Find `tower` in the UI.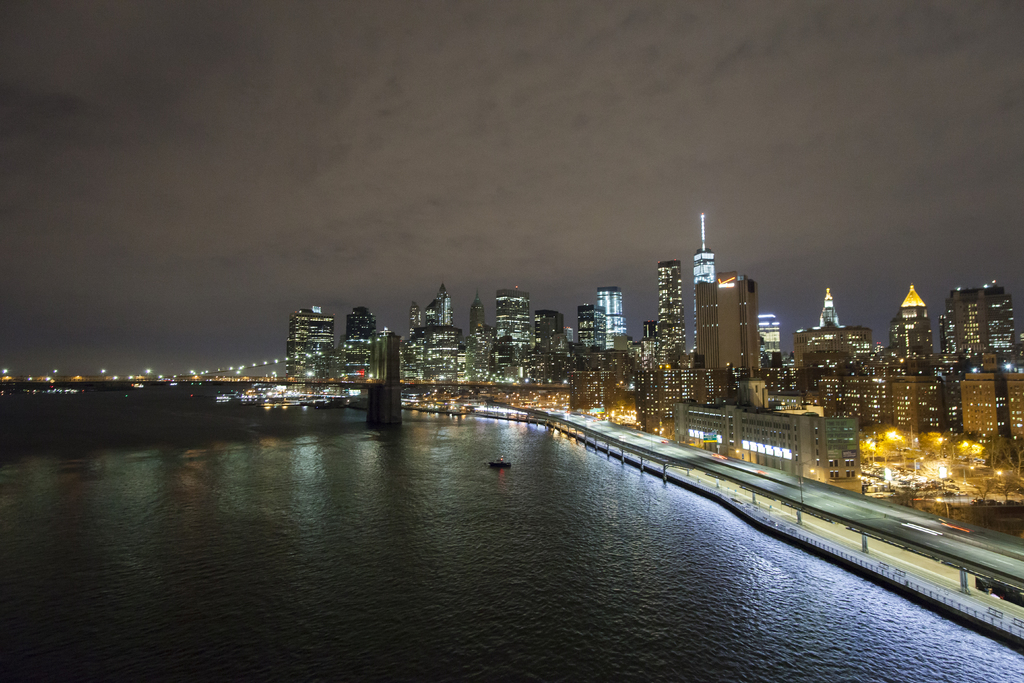
UI element at bbox=[690, 212, 716, 354].
